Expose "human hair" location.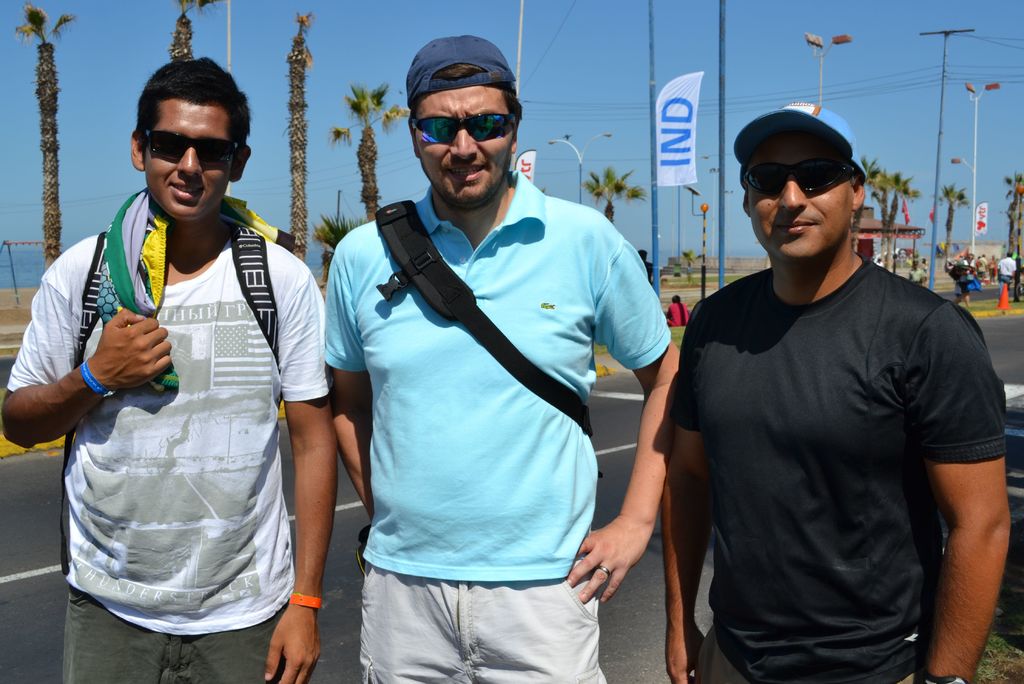
Exposed at [127,65,246,158].
